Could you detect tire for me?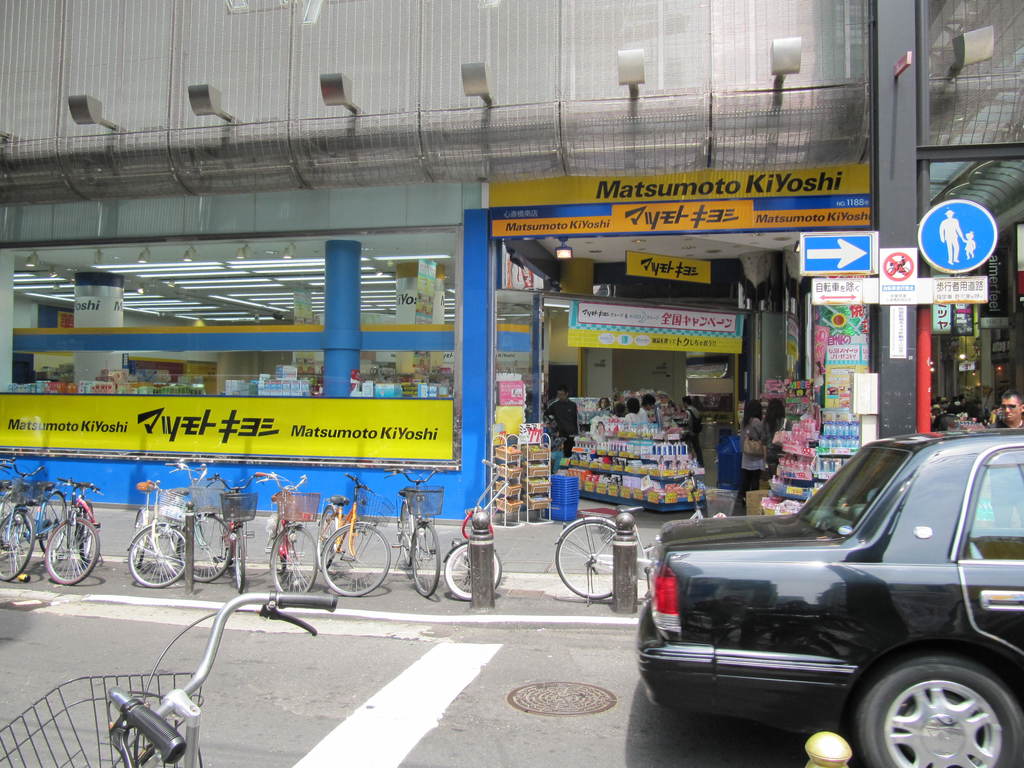
Detection result: box=[553, 518, 623, 602].
